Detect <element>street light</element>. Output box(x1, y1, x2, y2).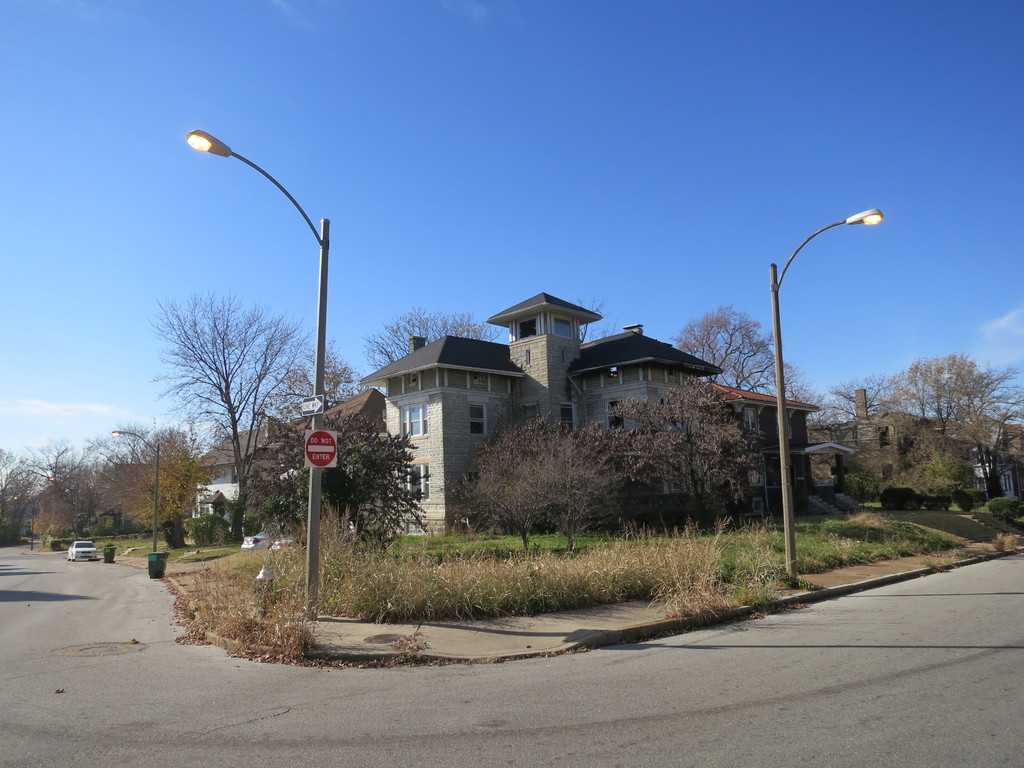
box(49, 476, 82, 538).
